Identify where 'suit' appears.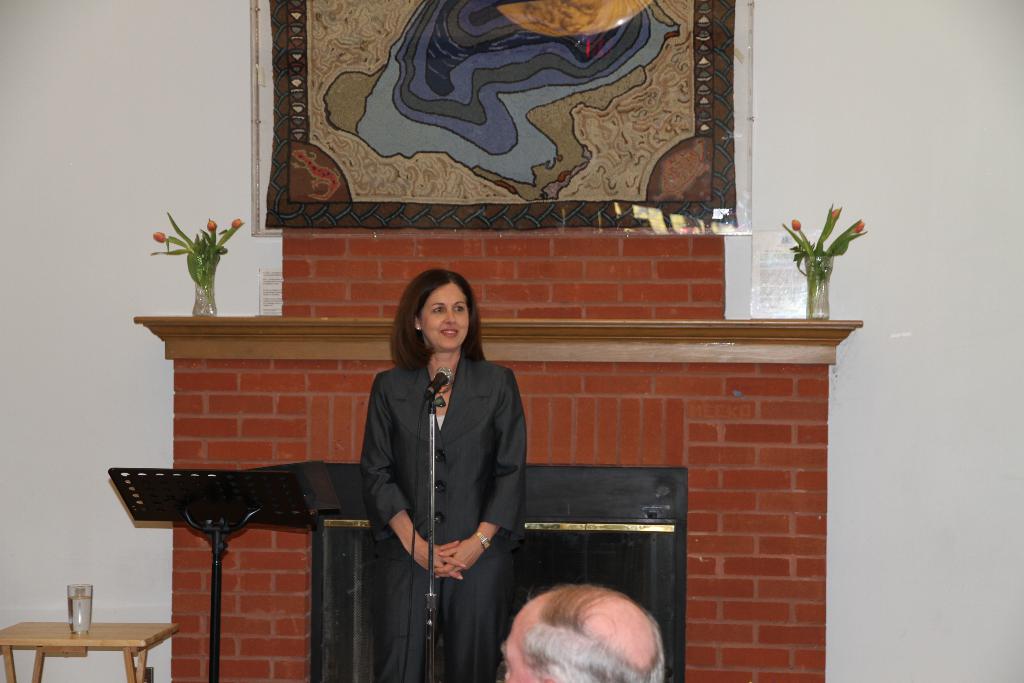
Appears at <region>348, 314, 530, 643</region>.
